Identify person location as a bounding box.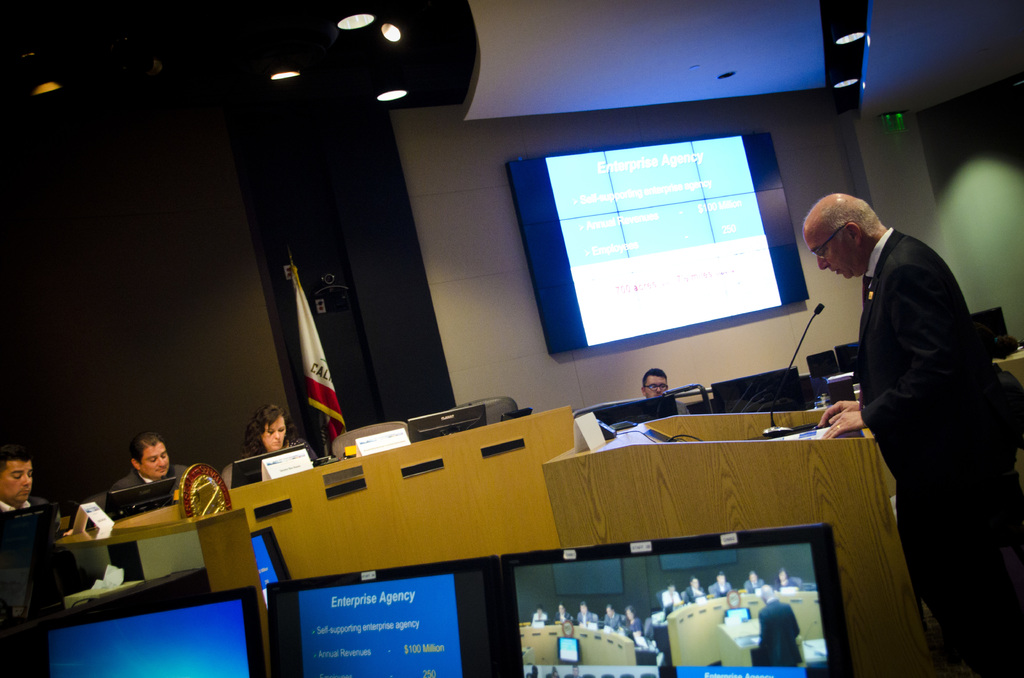
region(0, 442, 56, 520).
